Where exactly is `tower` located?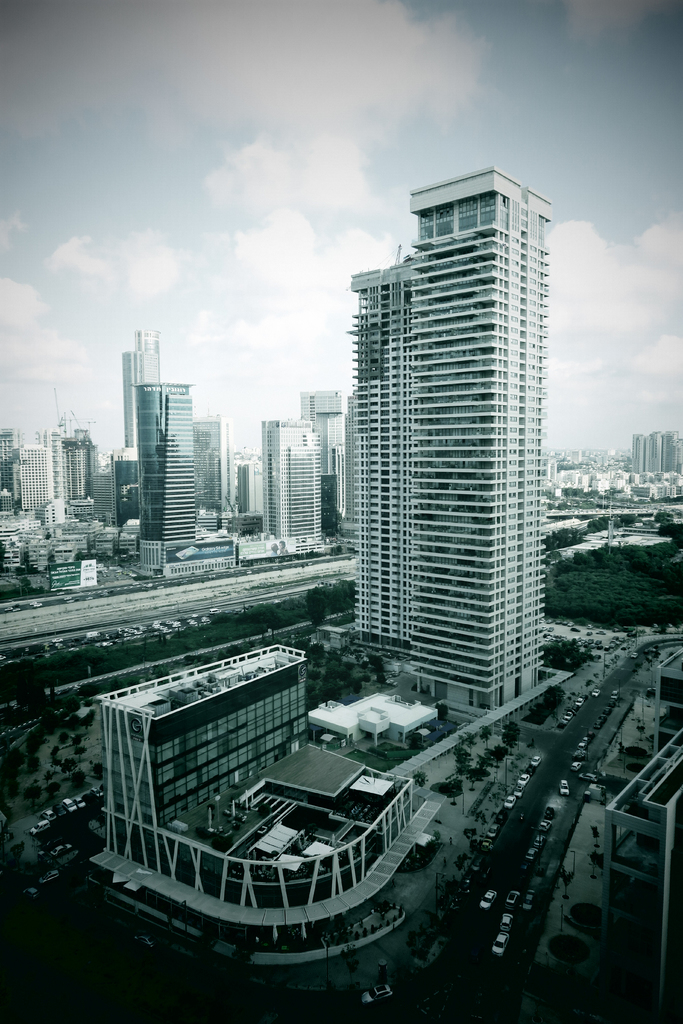
Its bounding box is <box>124,330,160,447</box>.
